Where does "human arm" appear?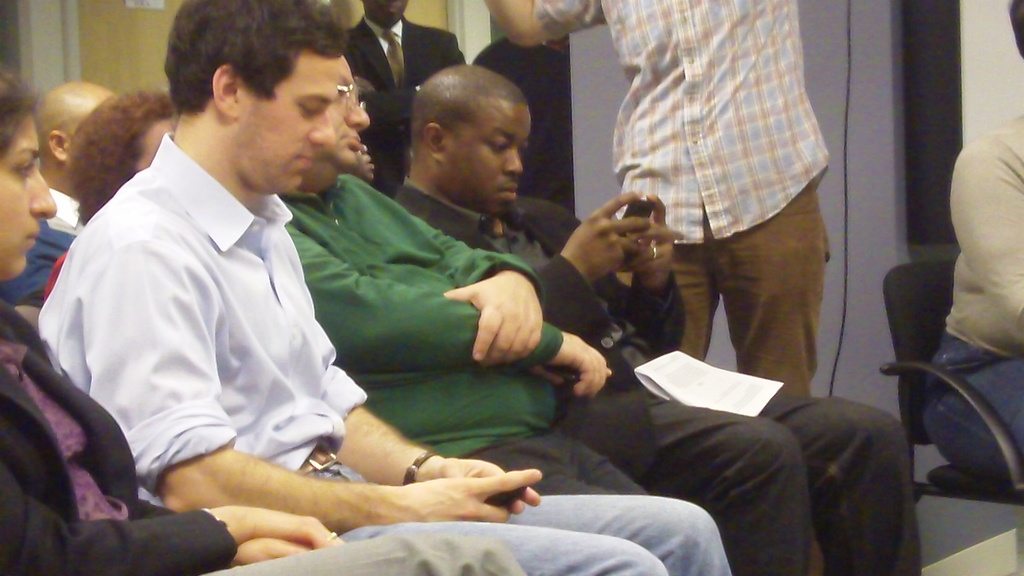
Appears at Rect(541, 188, 639, 331).
